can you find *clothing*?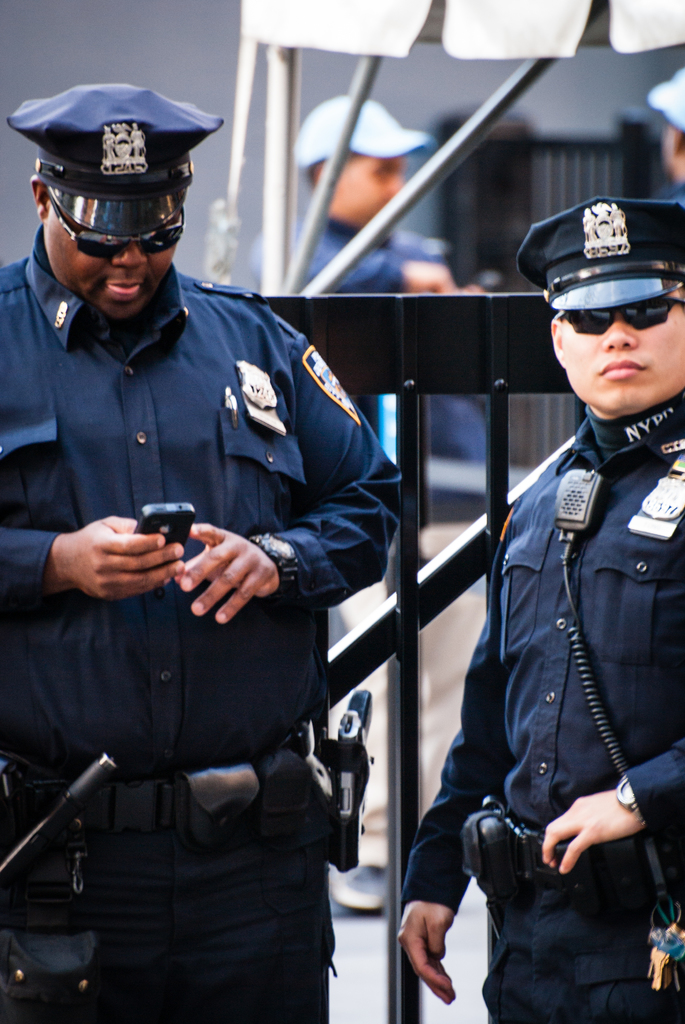
Yes, bounding box: locate(302, 204, 452, 285).
